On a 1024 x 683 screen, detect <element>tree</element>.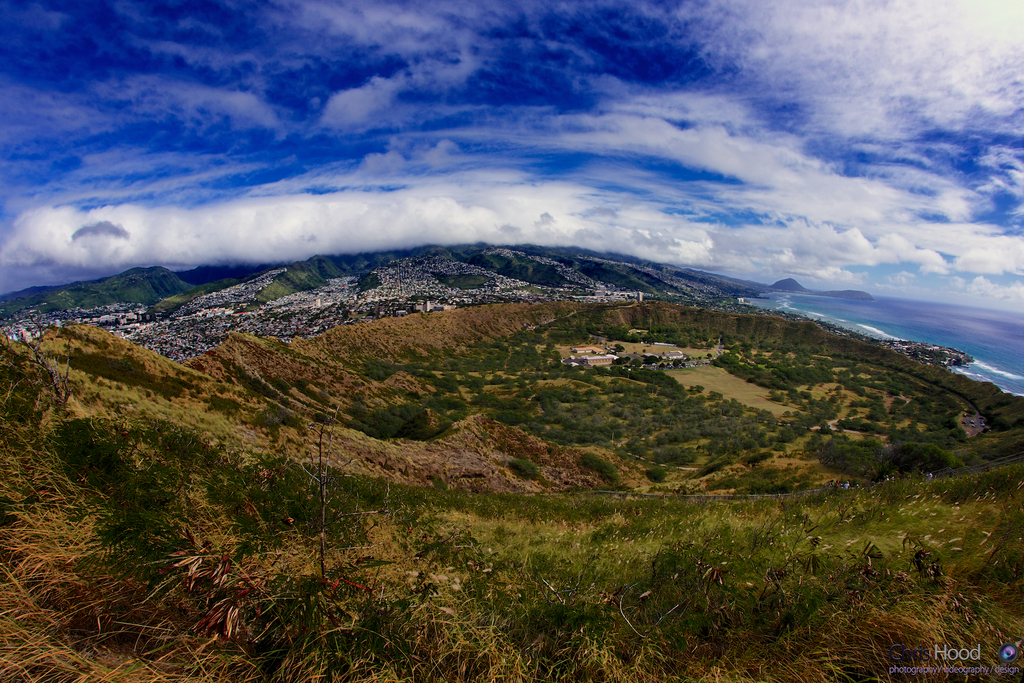
select_region(706, 352, 711, 358).
